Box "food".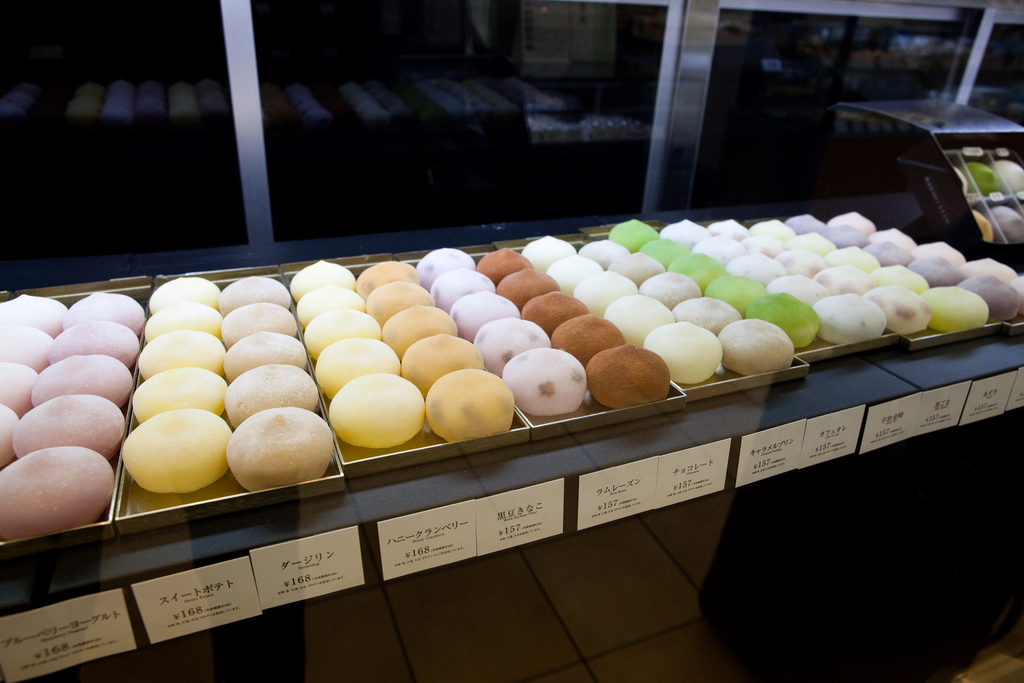
[left=216, top=299, right=296, bottom=349].
